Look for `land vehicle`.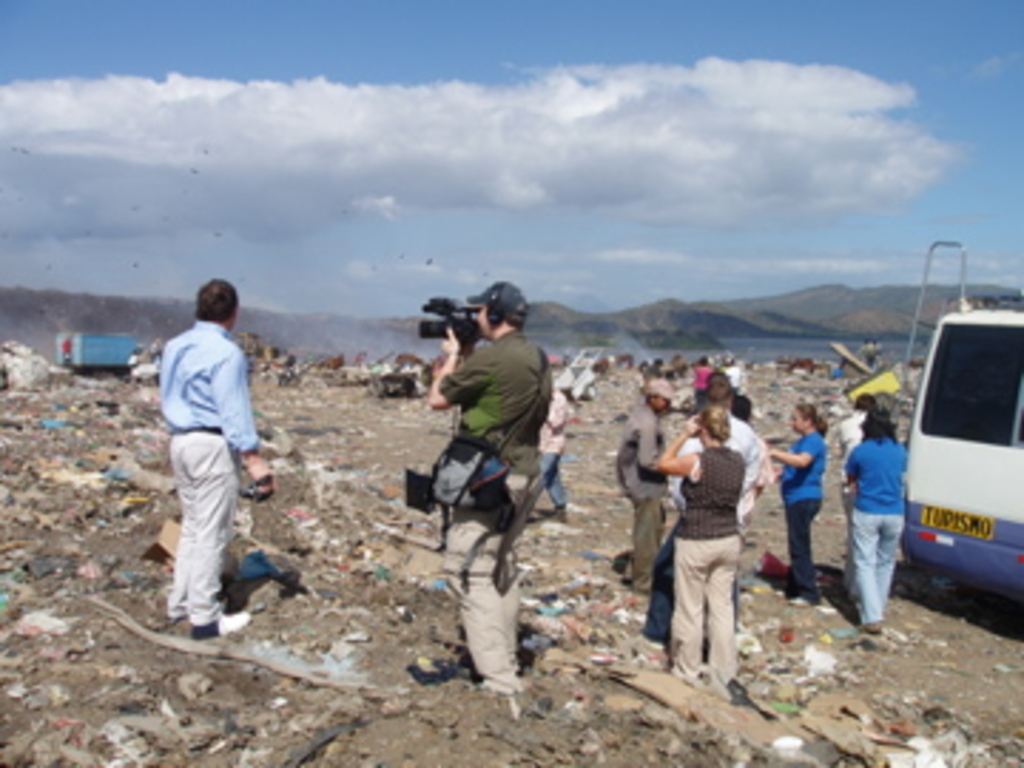
Found: region(890, 279, 1018, 623).
